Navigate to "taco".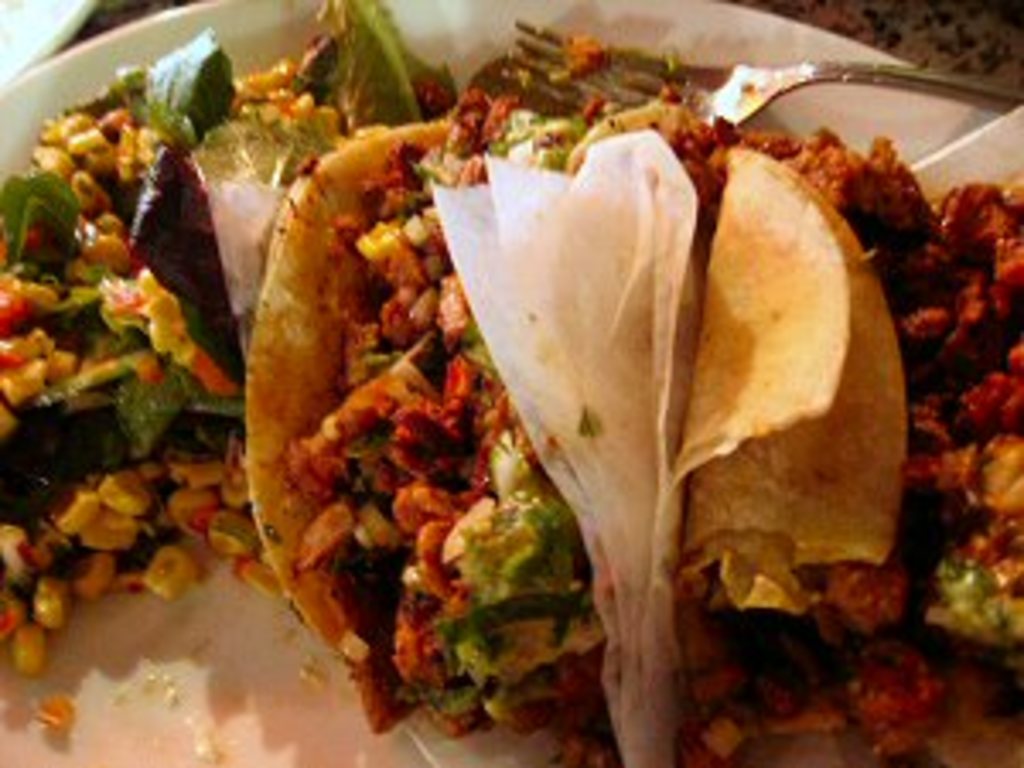
Navigation target: {"x1": 239, "y1": 102, "x2": 672, "y2": 730}.
